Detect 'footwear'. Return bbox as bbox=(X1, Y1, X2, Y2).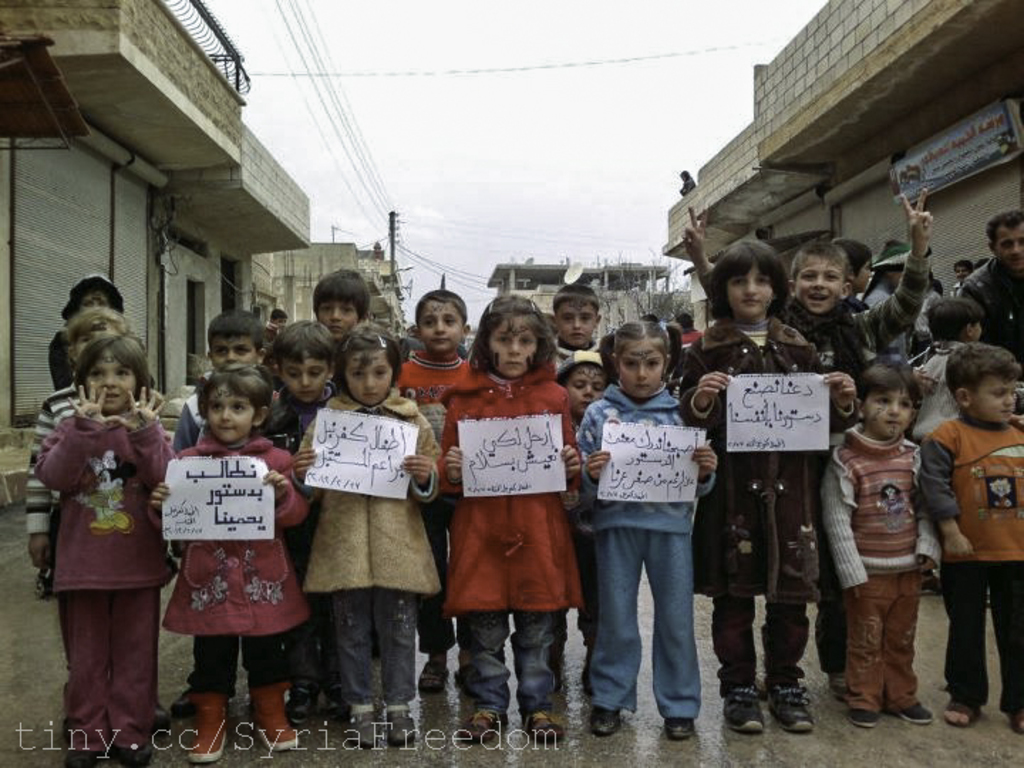
bbox=(523, 705, 565, 741).
